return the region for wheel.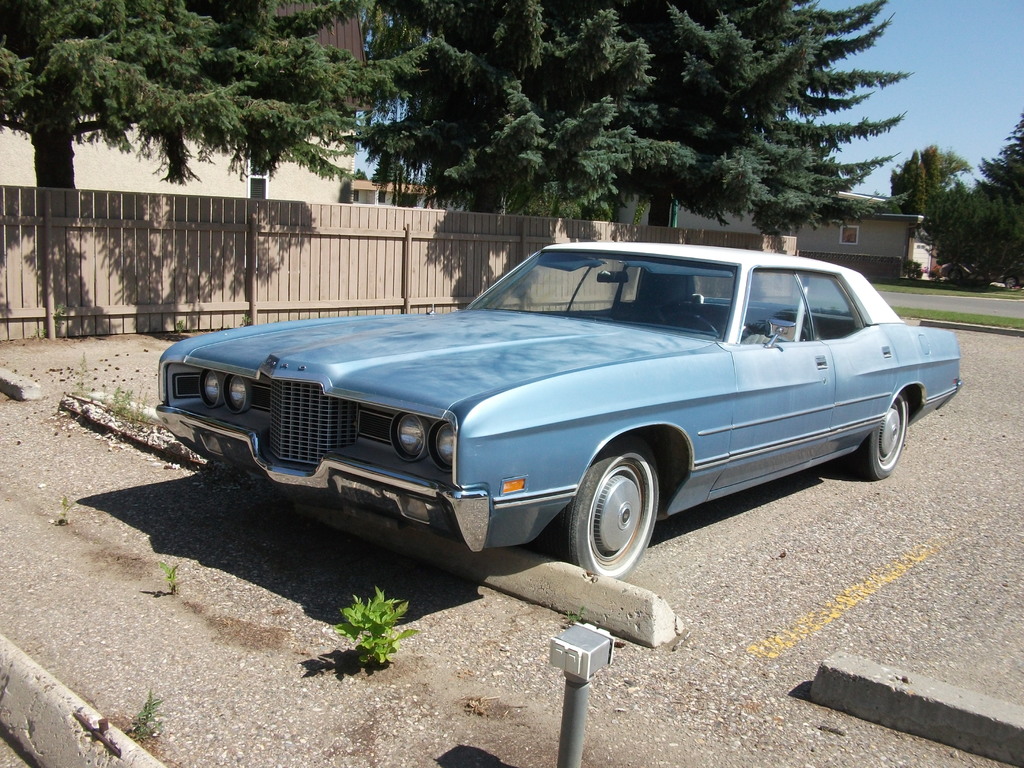
locate(561, 432, 659, 579).
